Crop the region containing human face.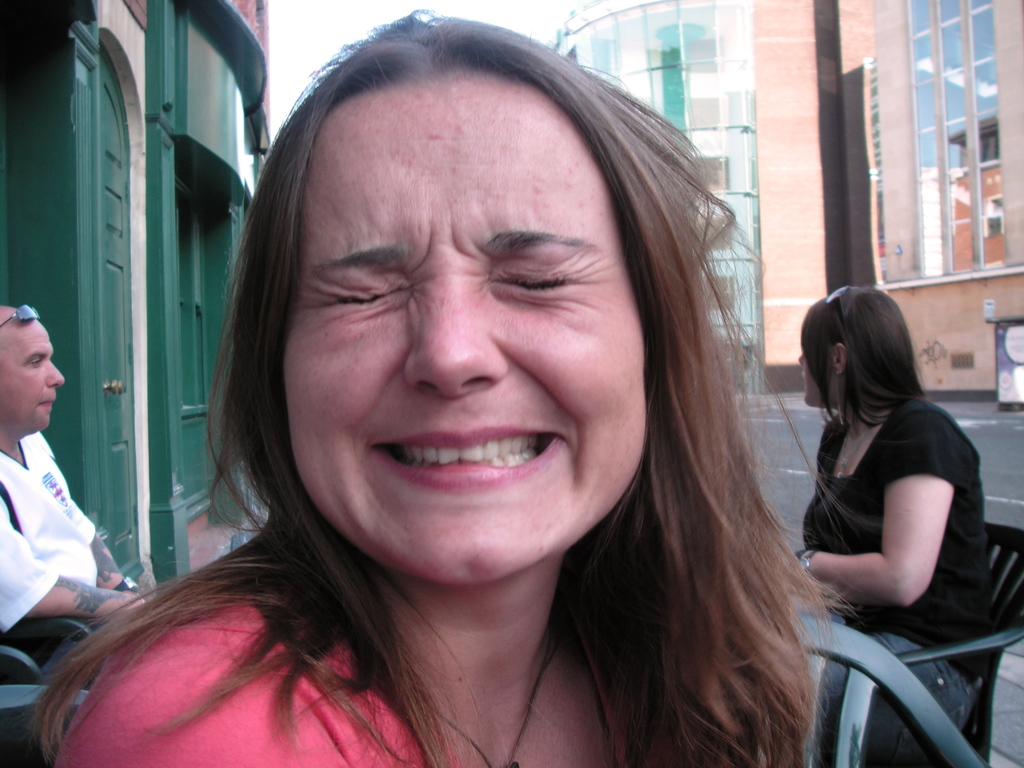
Crop region: left=282, top=68, right=659, bottom=588.
